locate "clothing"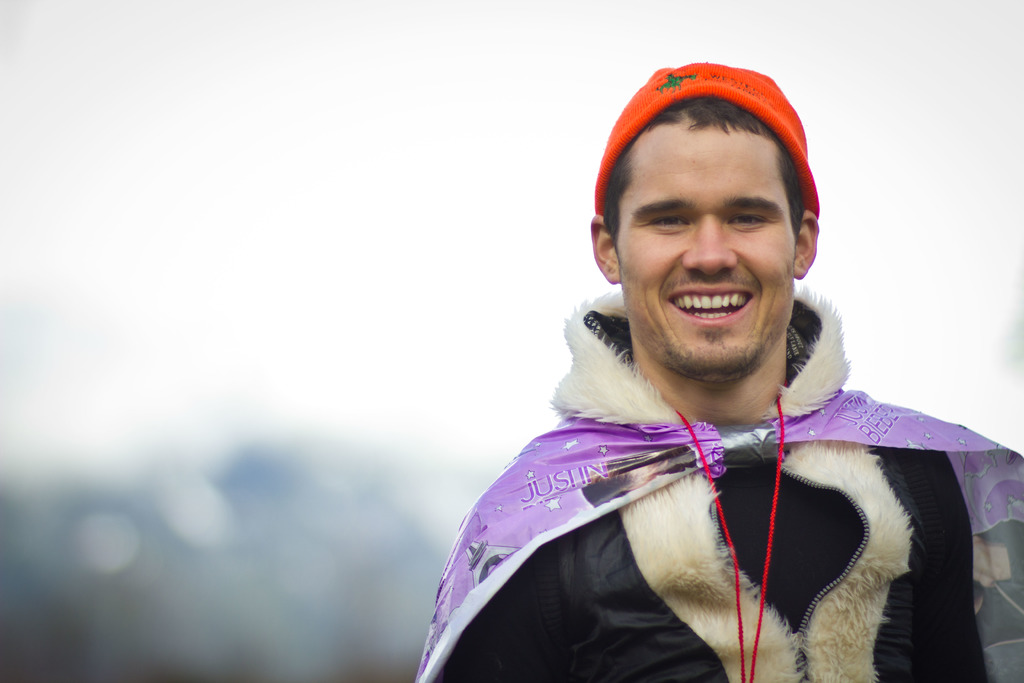
l=435, t=323, r=972, b=675
